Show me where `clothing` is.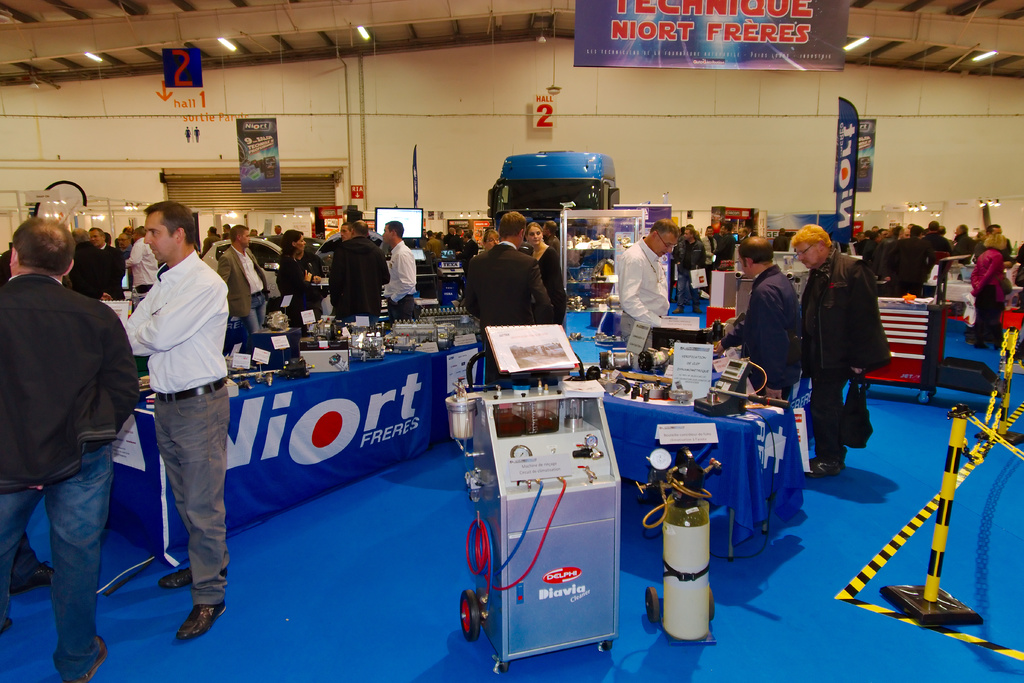
`clothing` is at bbox(220, 242, 264, 329).
